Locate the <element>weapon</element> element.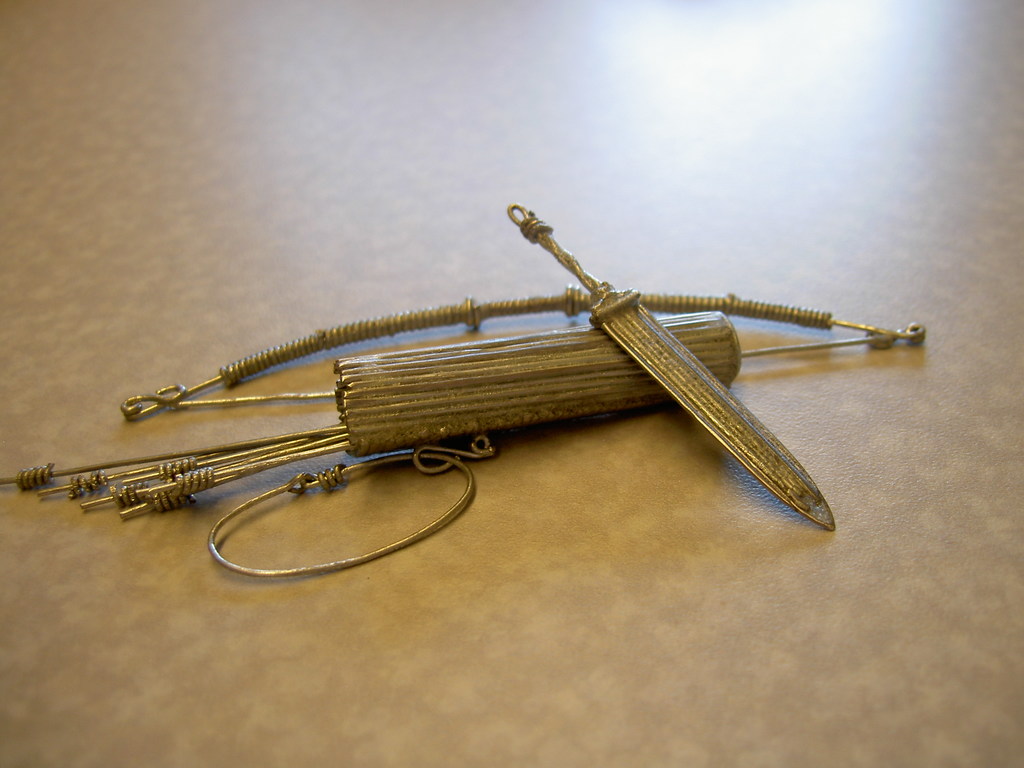
Element bbox: {"x1": 195, "y1": 244, "x2": 901, "y2": 588}.
